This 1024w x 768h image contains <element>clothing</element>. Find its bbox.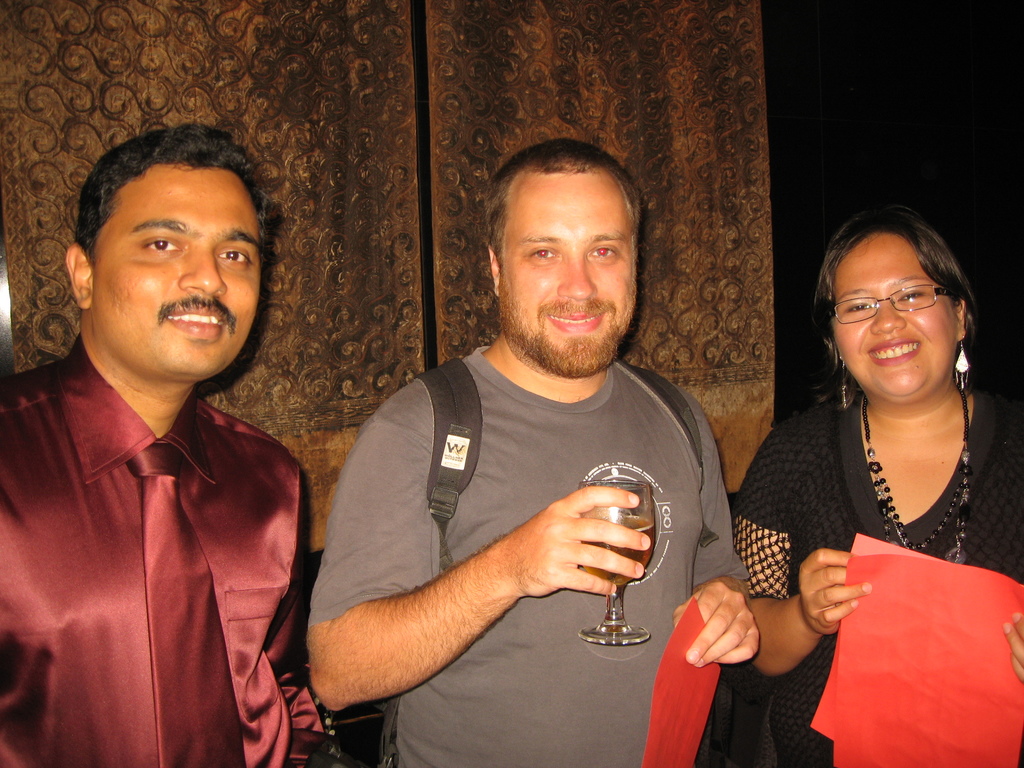
detection(0, 318, 321, 767).
